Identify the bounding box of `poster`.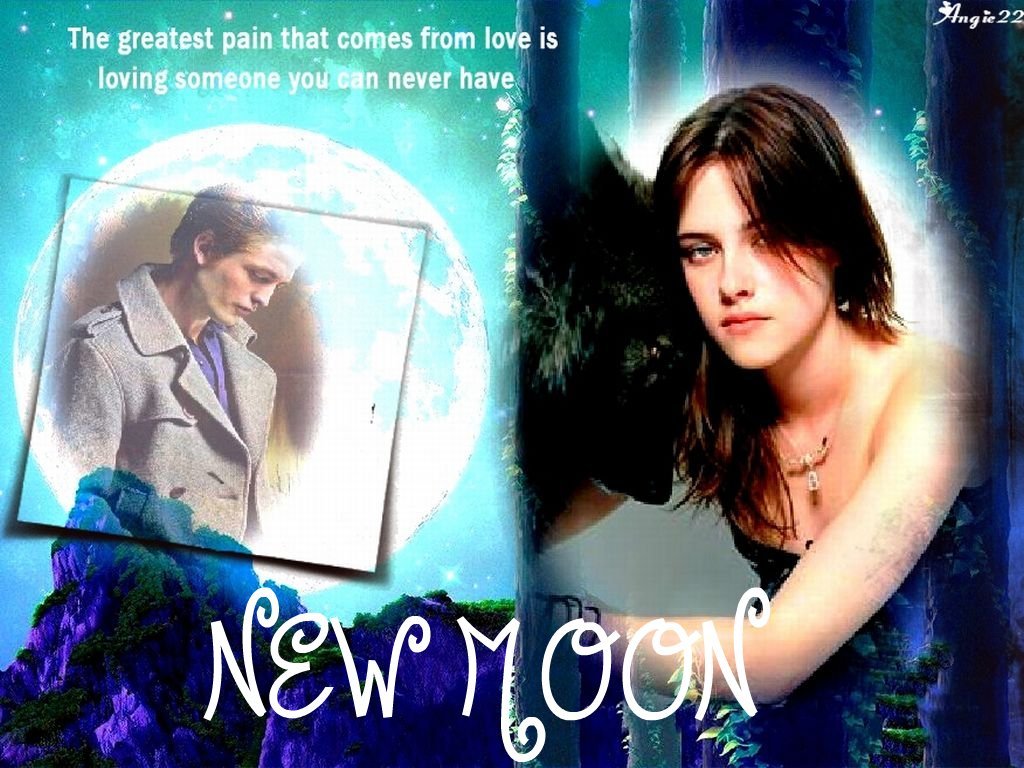
pyautogui.locateOnScreen(0, 6, 1023, 767).
